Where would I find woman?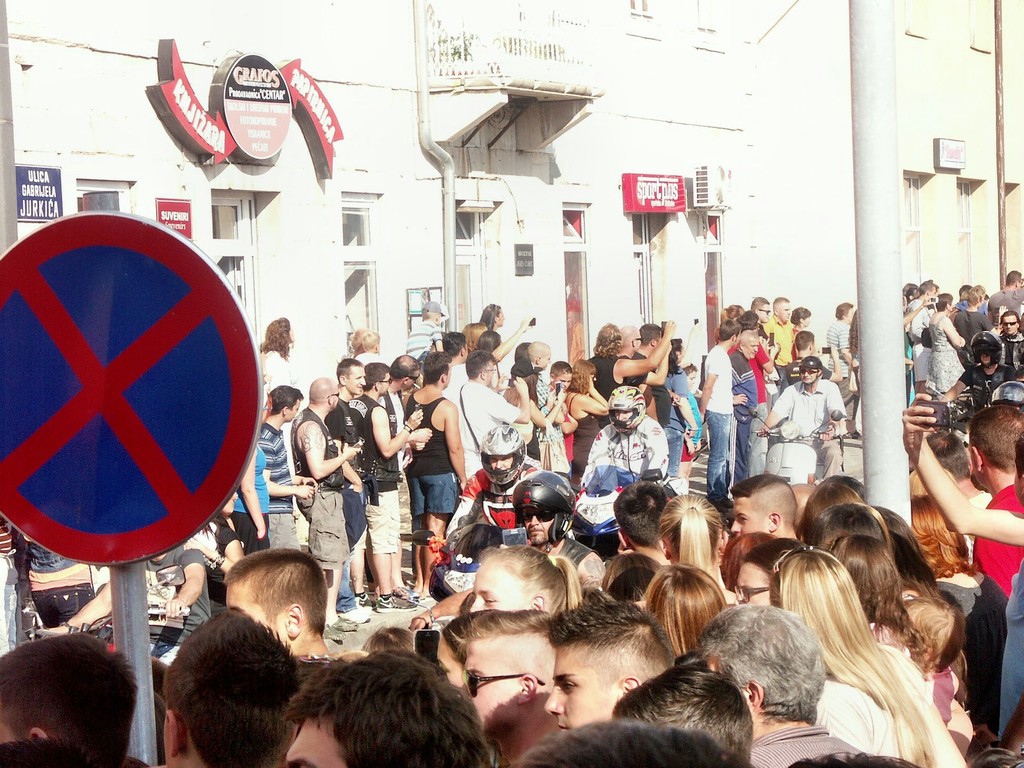
At 258/313/299/518.
